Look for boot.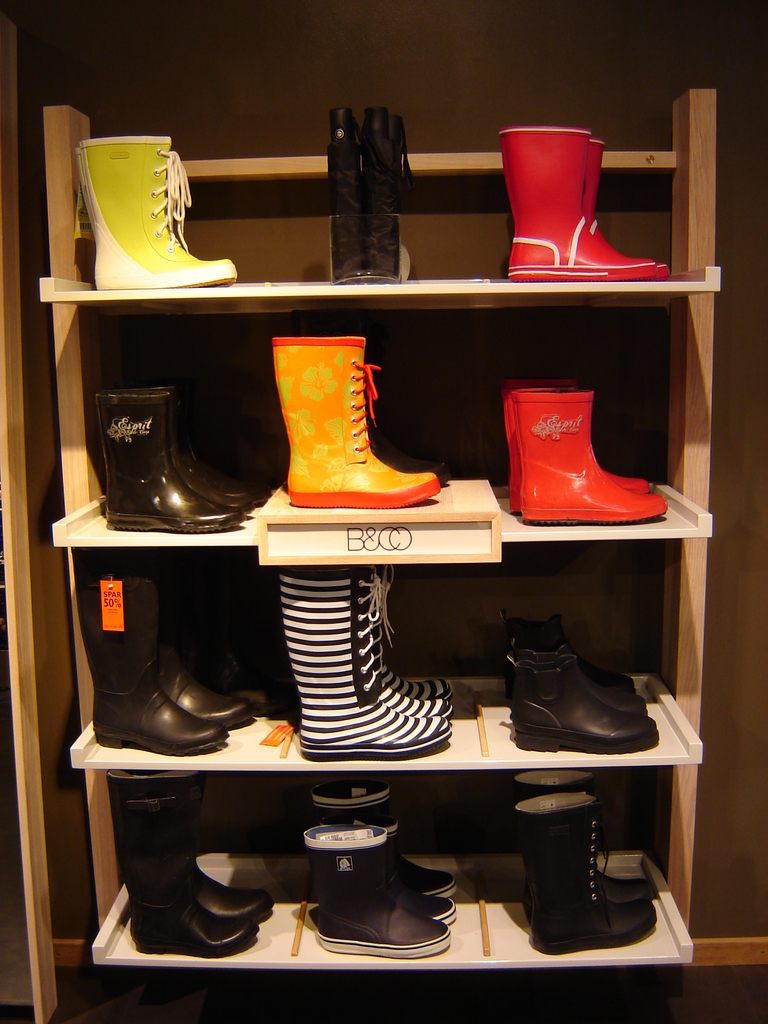
Found: [359, 108, 422, 280].
